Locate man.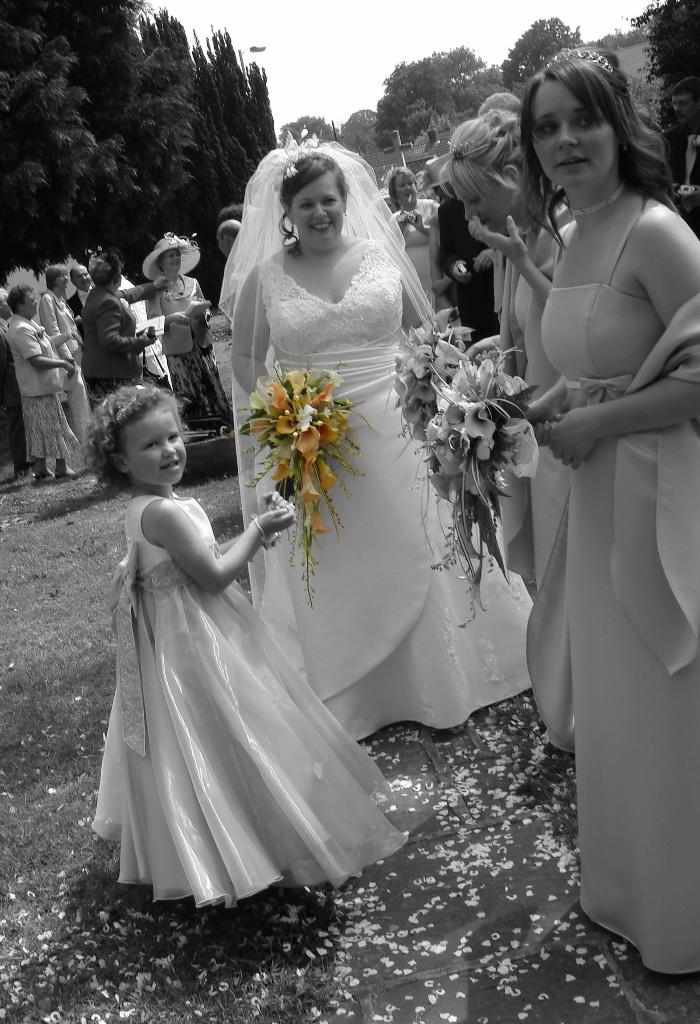
Bounding box: (x1=0, y1=289, x2=29, y2=476).
